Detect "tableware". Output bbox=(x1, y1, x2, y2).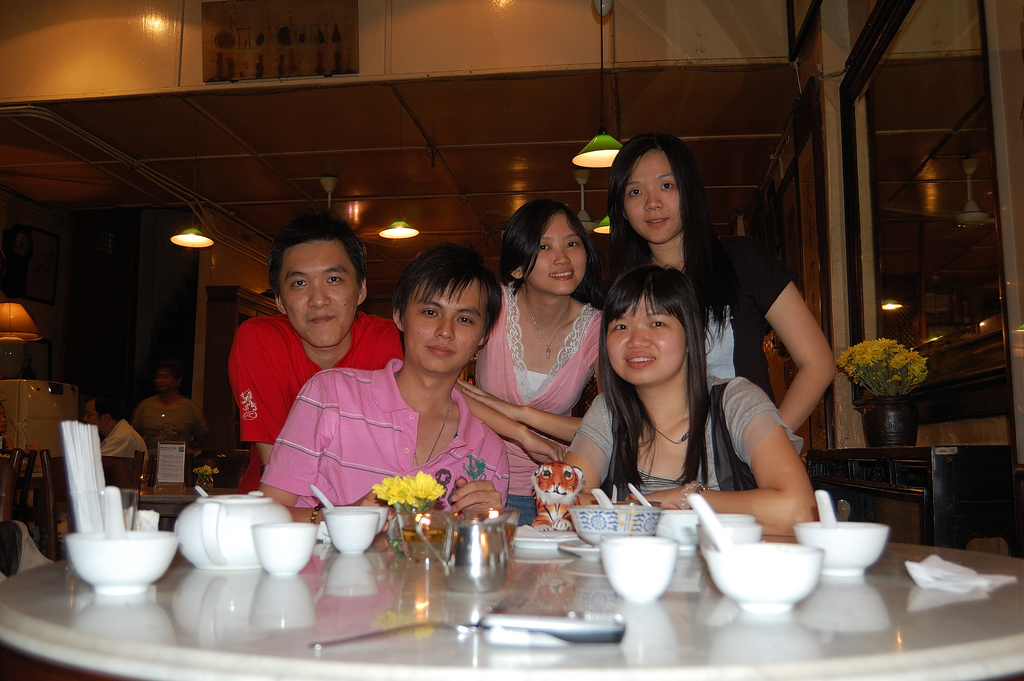
bbox=(325, 509, 380, 550).
